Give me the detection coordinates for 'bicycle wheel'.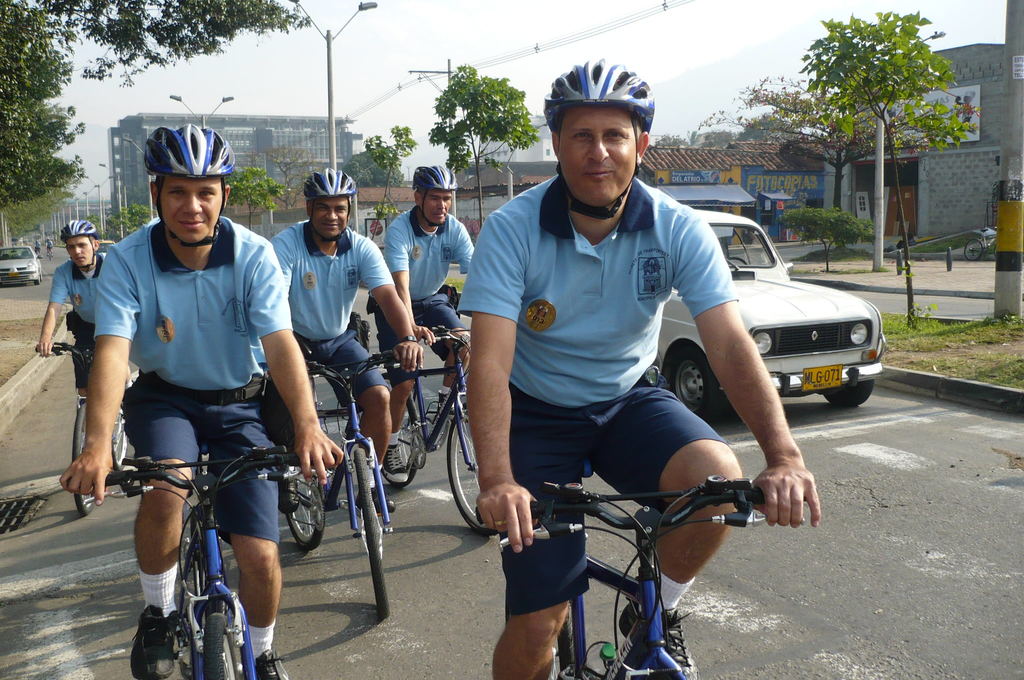
BBox(365, 373, 416, 488).
